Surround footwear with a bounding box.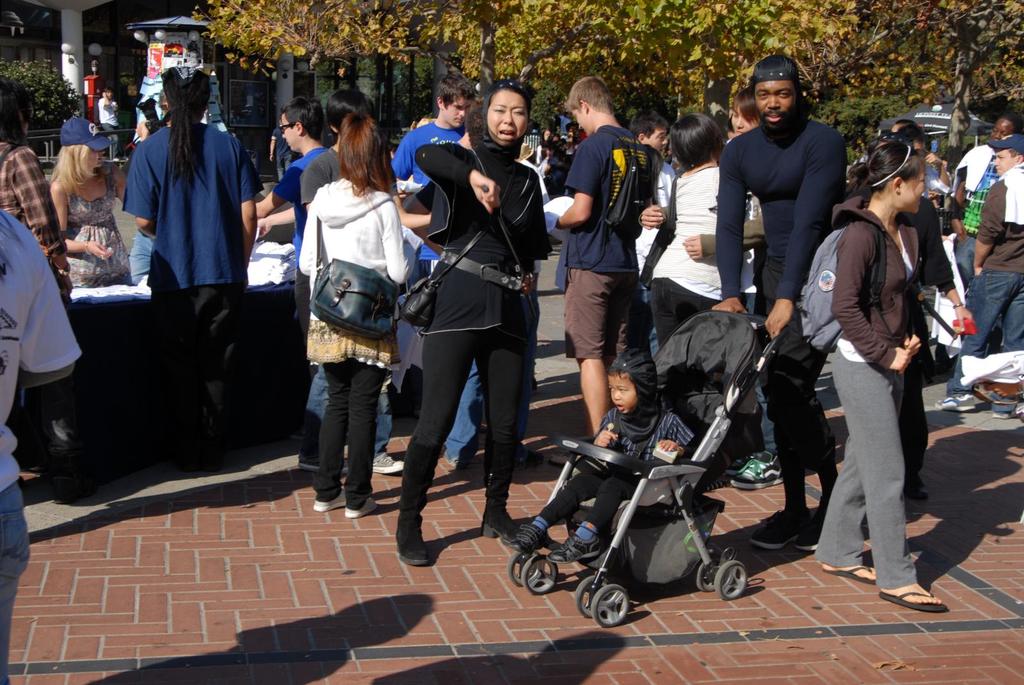
detection(821, 560, 877, 585).
